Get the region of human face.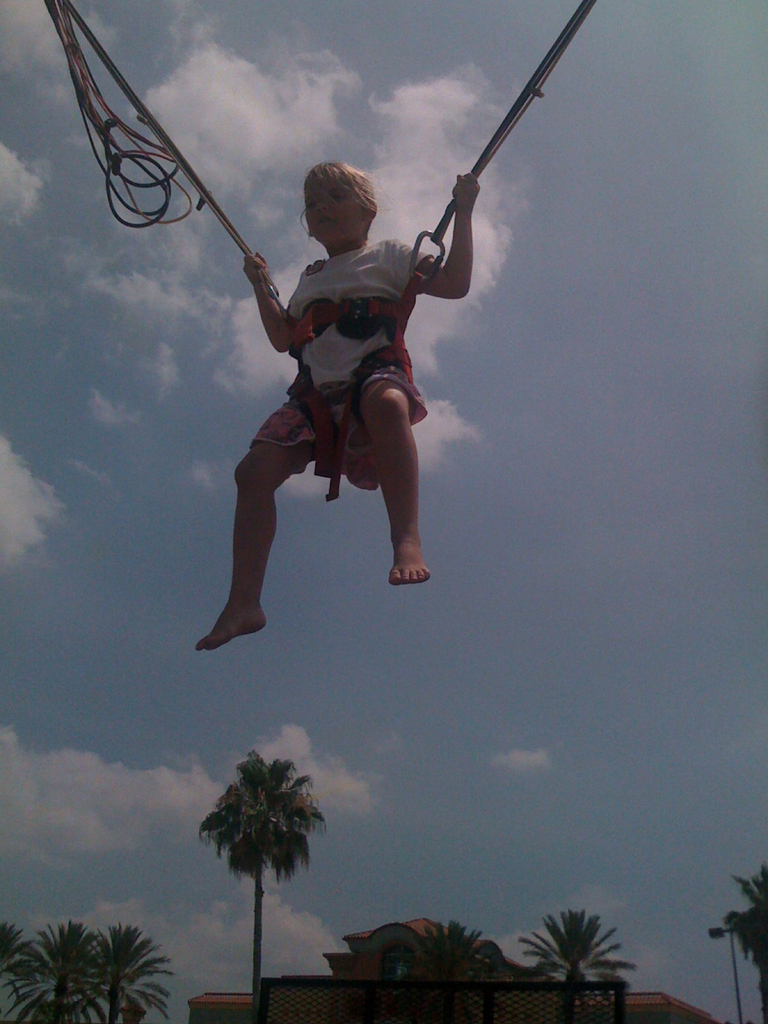
detection(303, 168, 366, 247).
